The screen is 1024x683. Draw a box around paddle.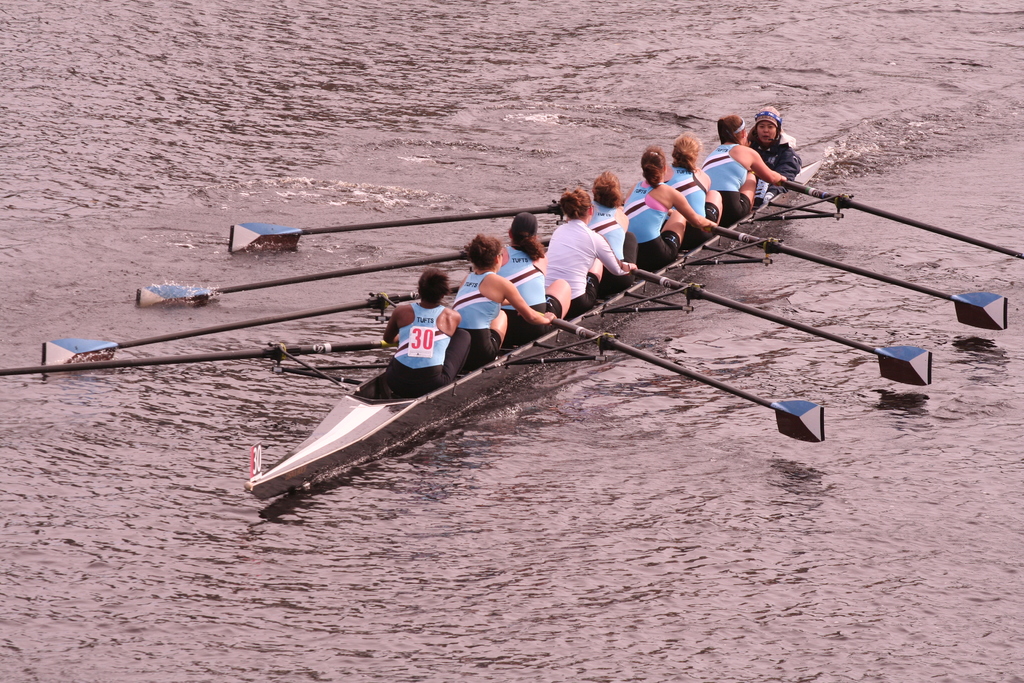
bbox=(557, 318, 826, 447).
